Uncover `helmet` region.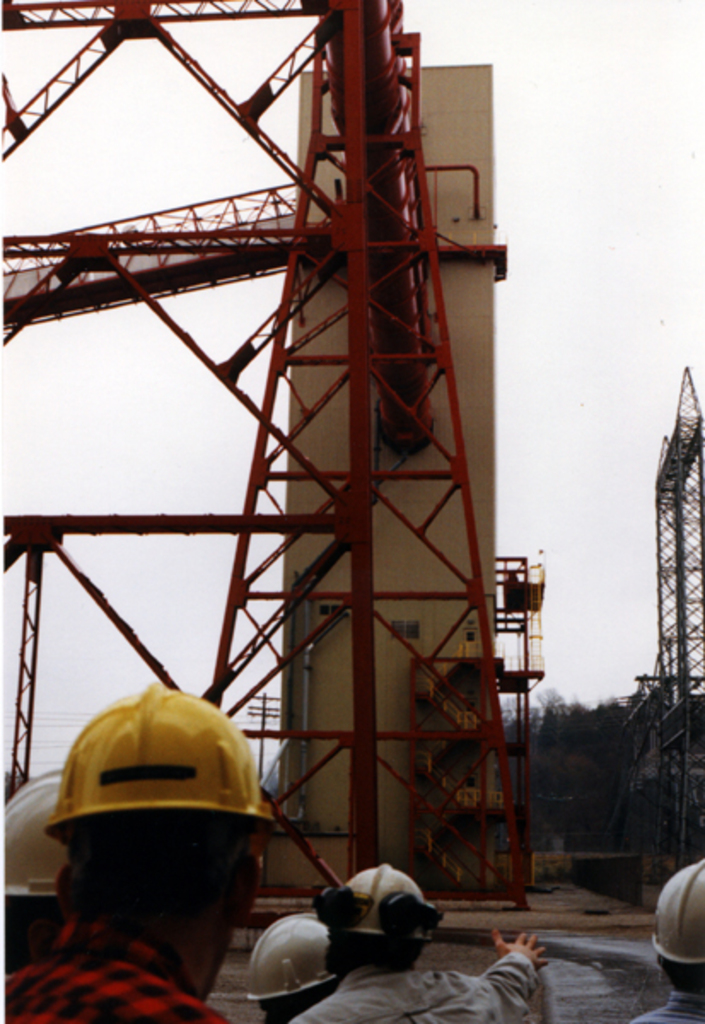
Uncovered: Rect(82, 707, 277, 944).
